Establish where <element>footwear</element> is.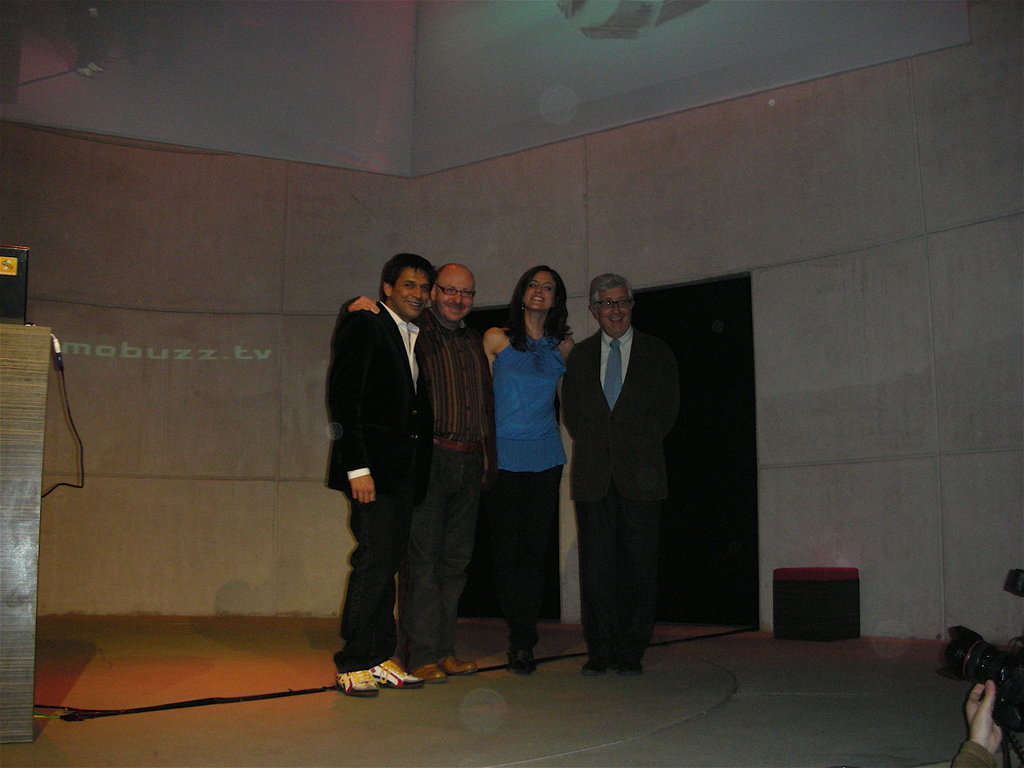
Established at bbox(508, 644, 540, 680).
